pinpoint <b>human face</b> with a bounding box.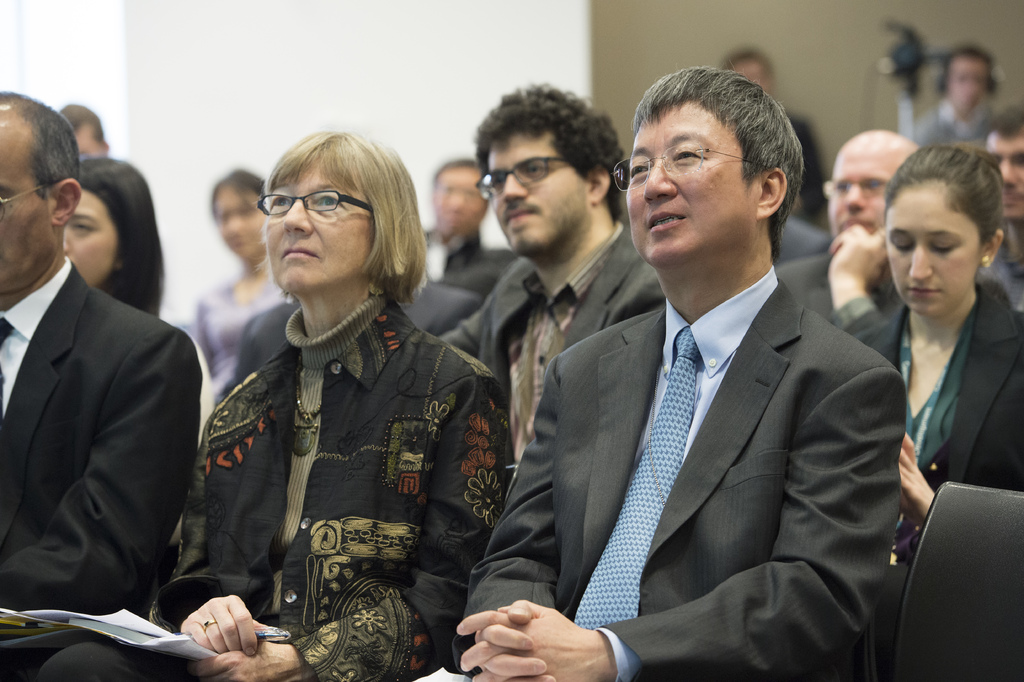
<box>0,124,54,293</box>.
